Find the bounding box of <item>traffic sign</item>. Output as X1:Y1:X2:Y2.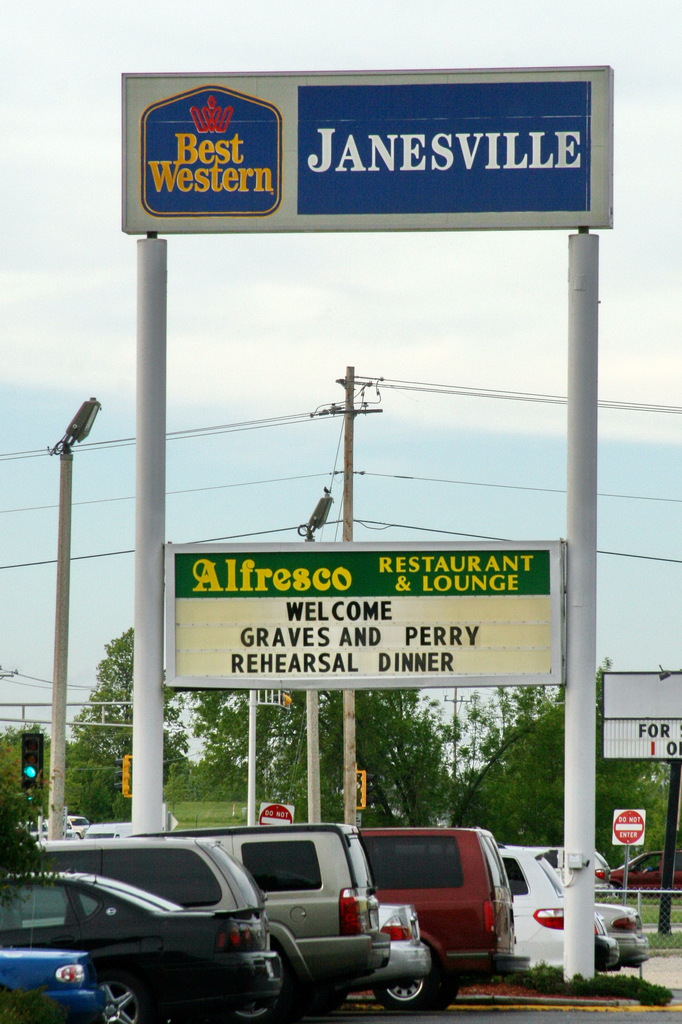
113:755:131:795.
